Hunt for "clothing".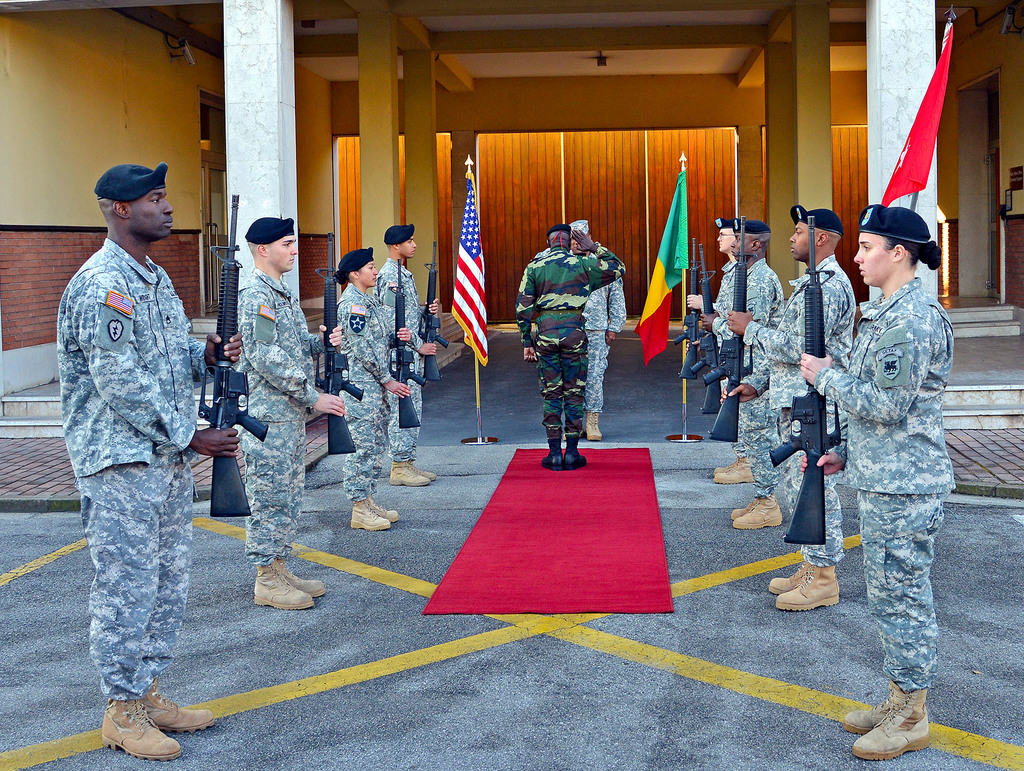
Hunted down at bbox=[232, 264, 325, 564].
